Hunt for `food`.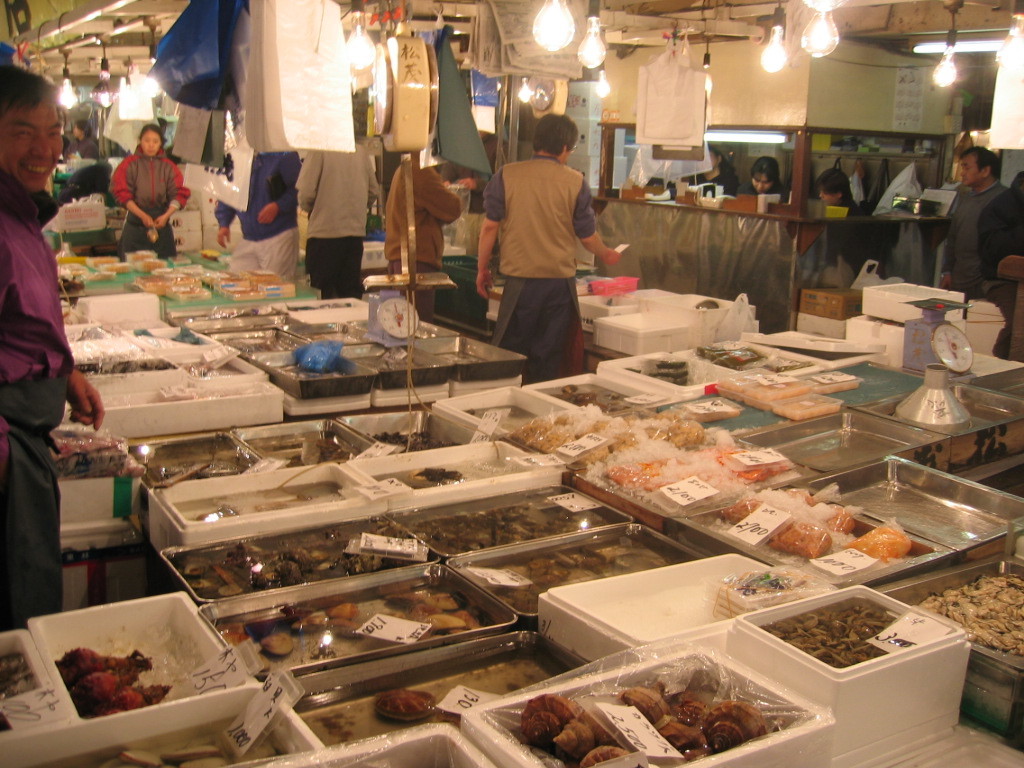
Hunted down at rect(33, 715, 294, 767).
